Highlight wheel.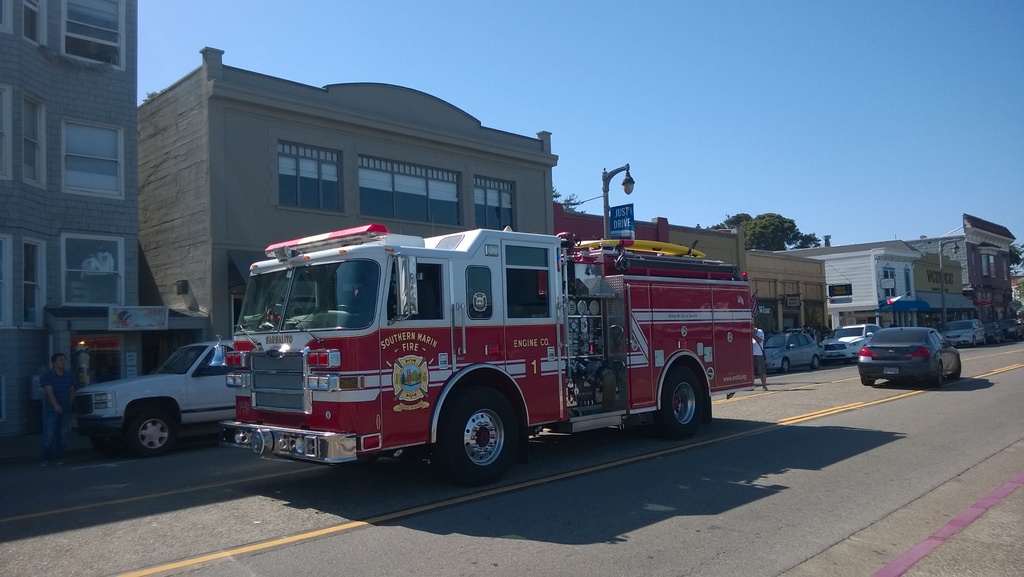
Highlighted region: region(92, 437, 120, 451).
